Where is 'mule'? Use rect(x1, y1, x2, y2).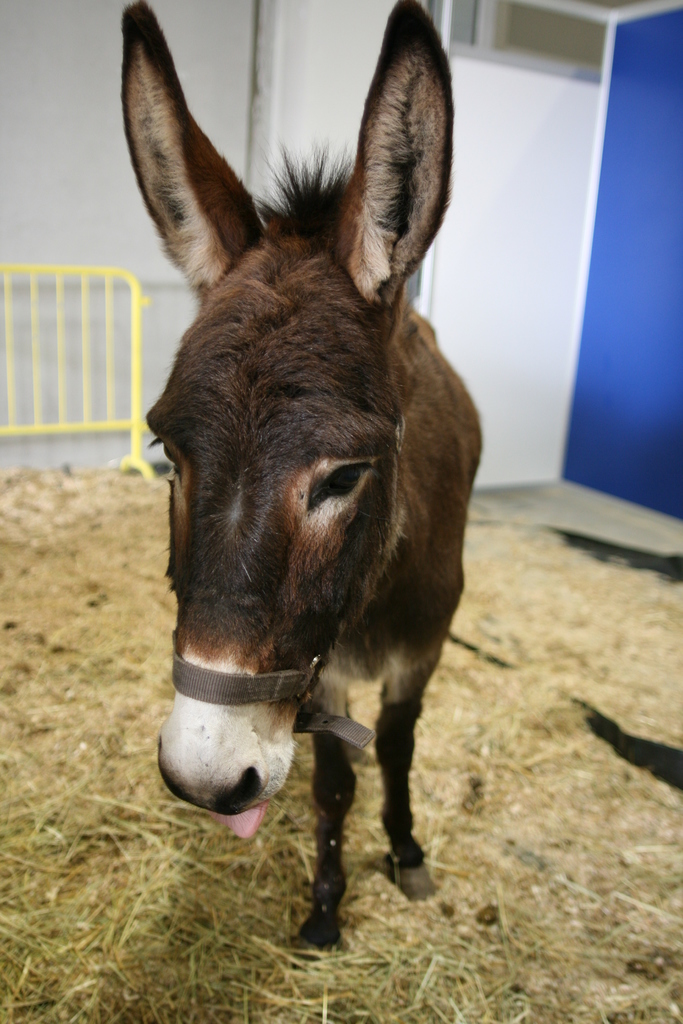
rect(129, 0, 482, 948).
